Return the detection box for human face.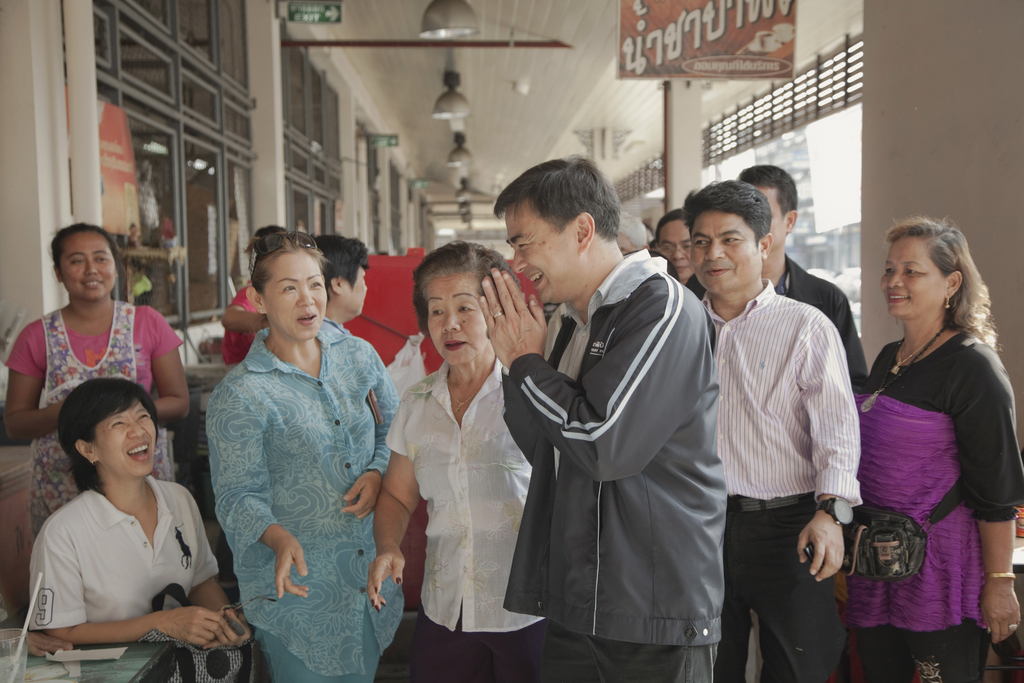
bbox=(426, 277, 485, 368).
